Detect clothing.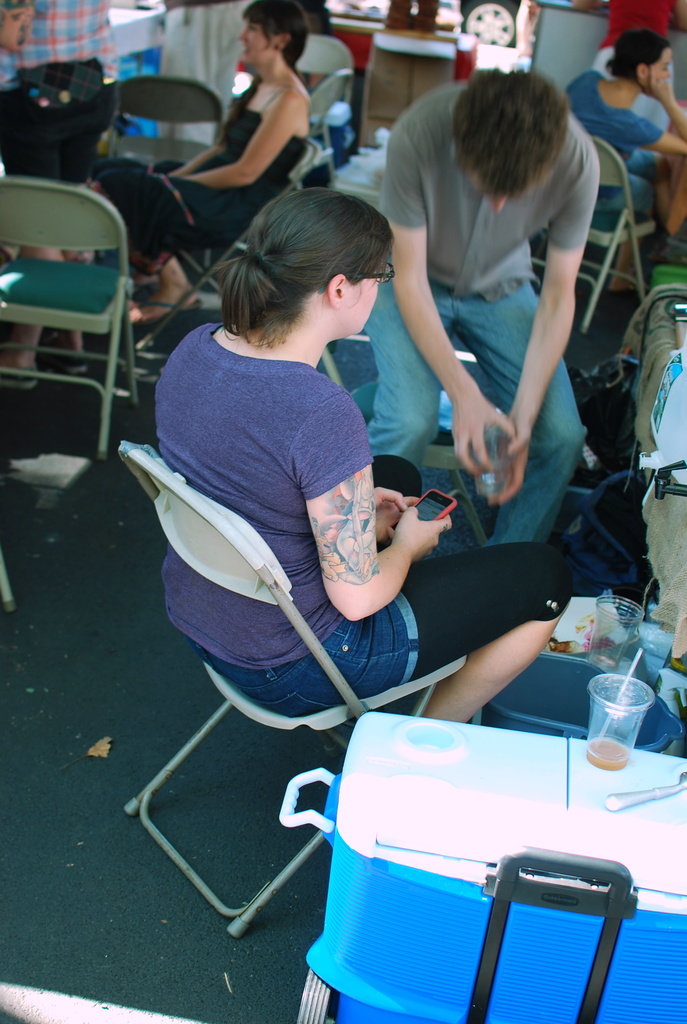
Detected at 161/273/466/713.
